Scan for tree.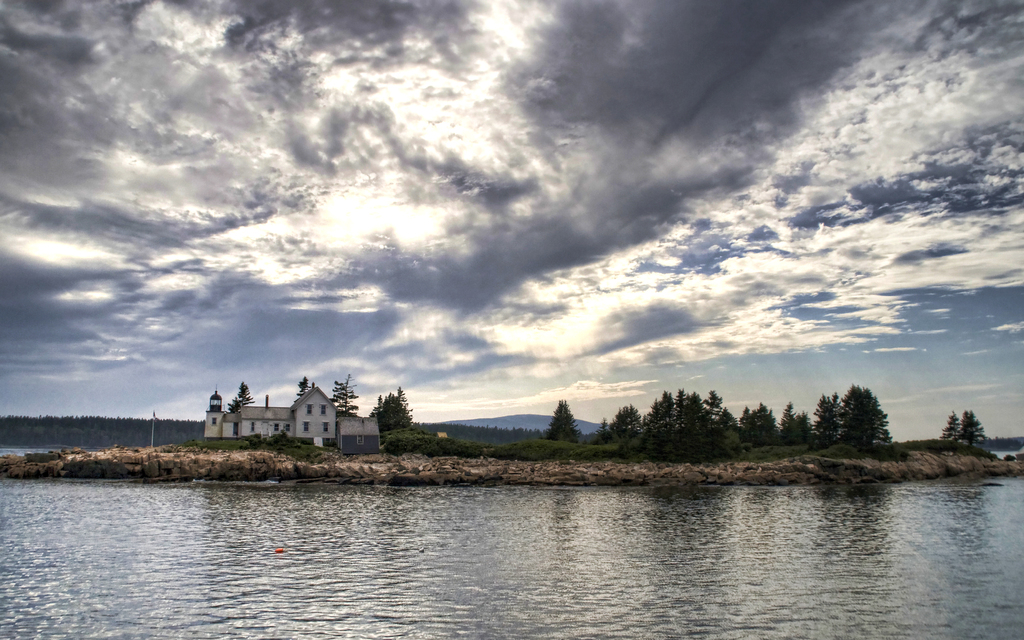
Scan result: <box>742,399,773,442</box>.
